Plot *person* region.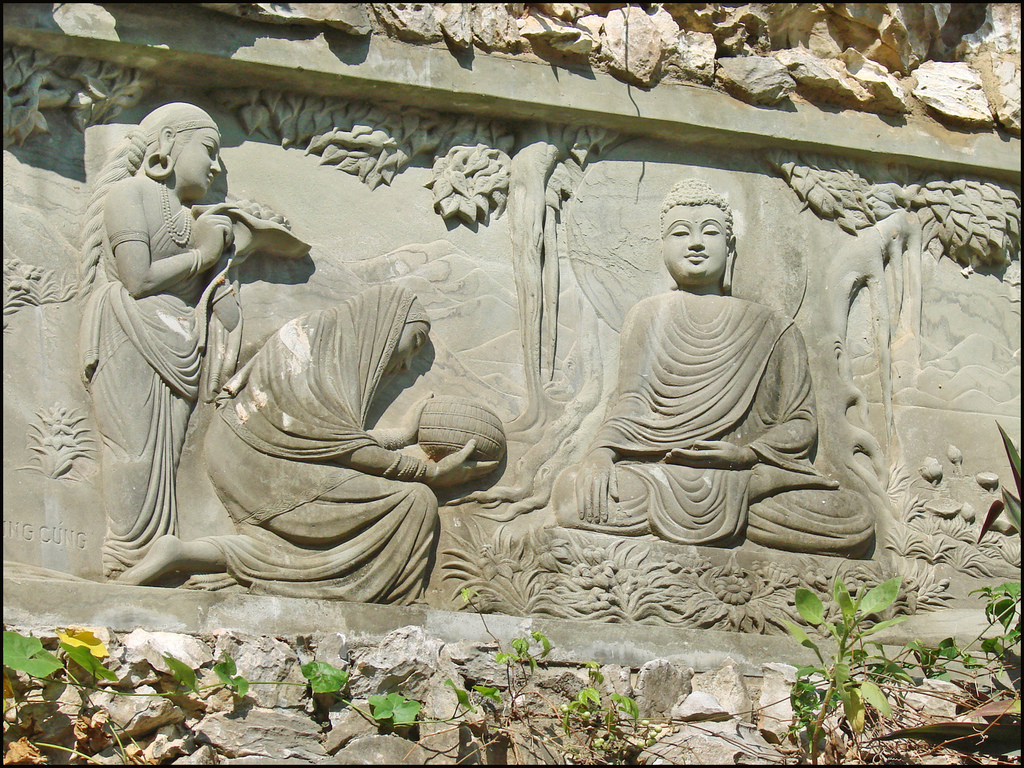
Plotted at 112,285,499,607.
